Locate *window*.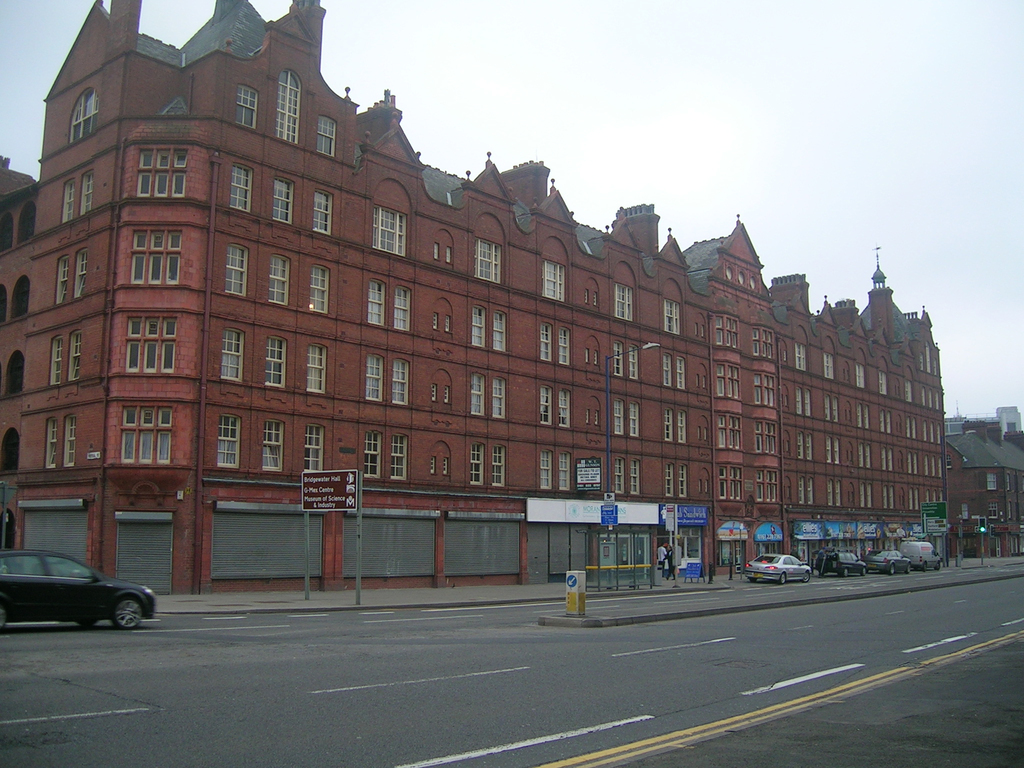
Bounding box: bbox=[662, 353, 670, 386].
